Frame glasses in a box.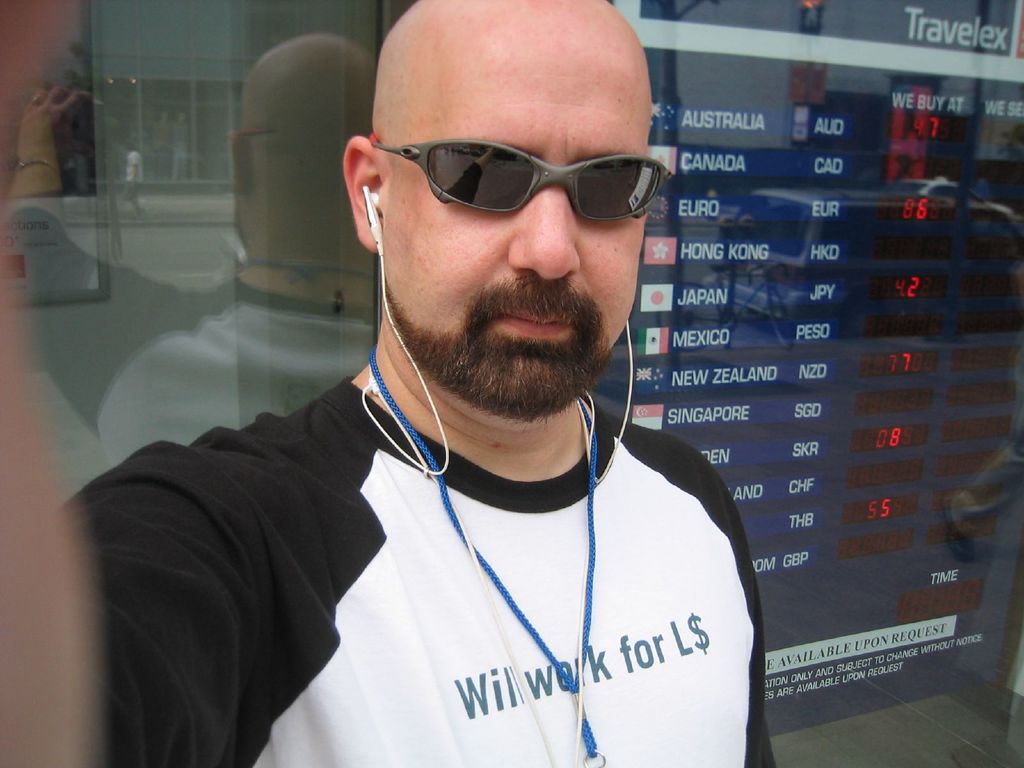
bbox=(366, 139, 674, 227).
